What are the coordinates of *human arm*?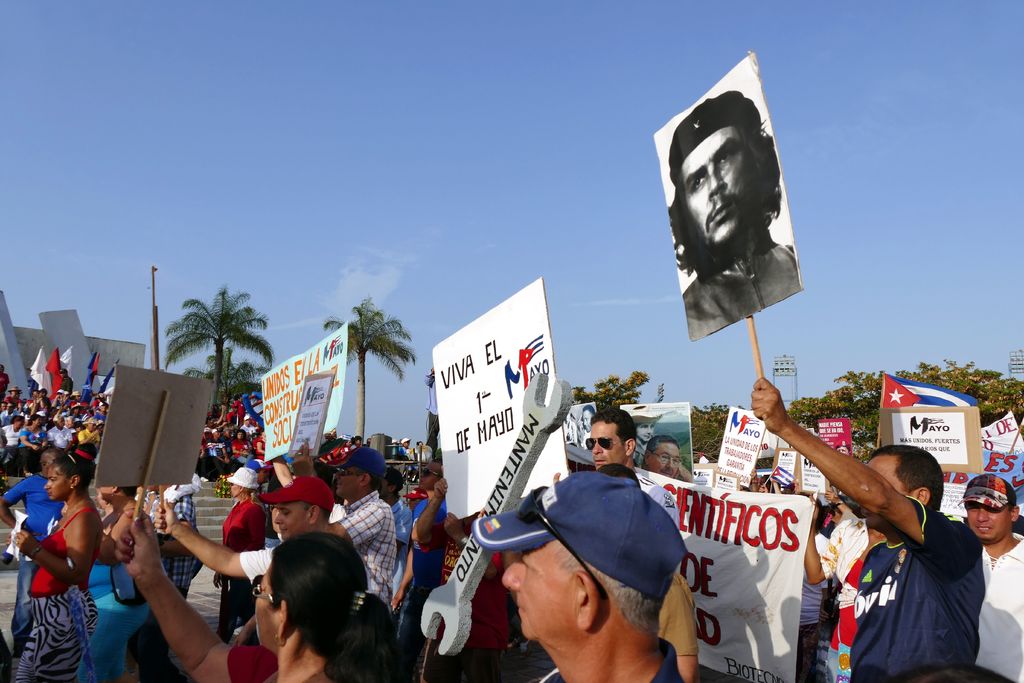
[9,512,98,588].
